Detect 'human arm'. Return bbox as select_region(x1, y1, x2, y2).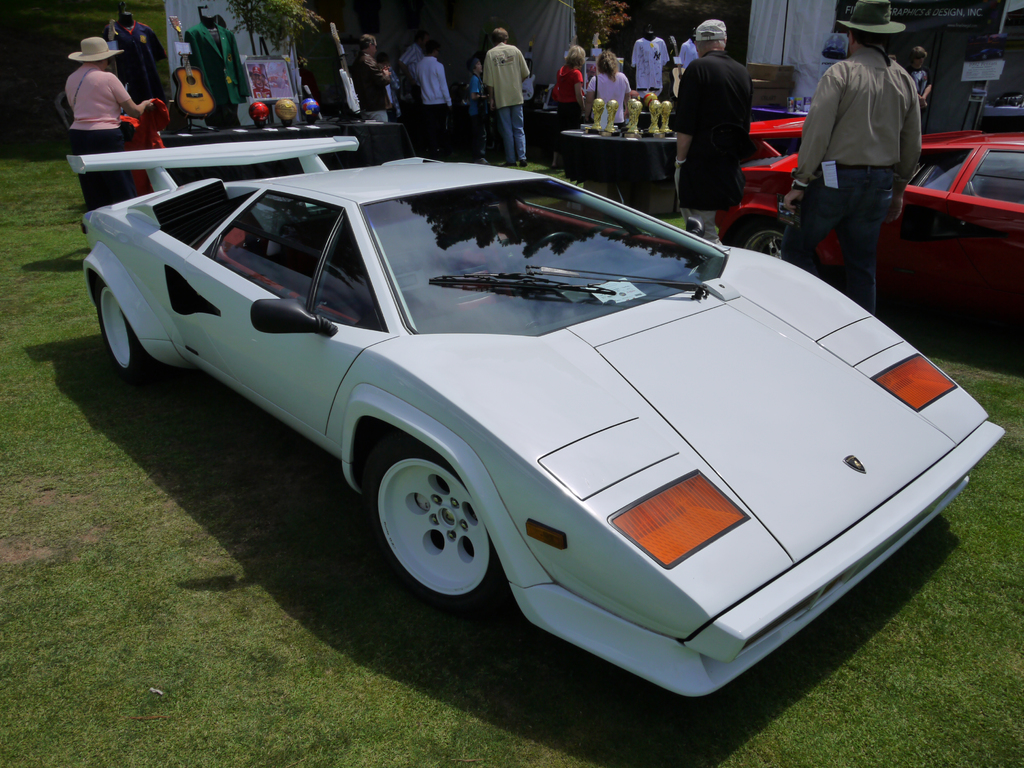
select_region(785, 70, 842, 215).
